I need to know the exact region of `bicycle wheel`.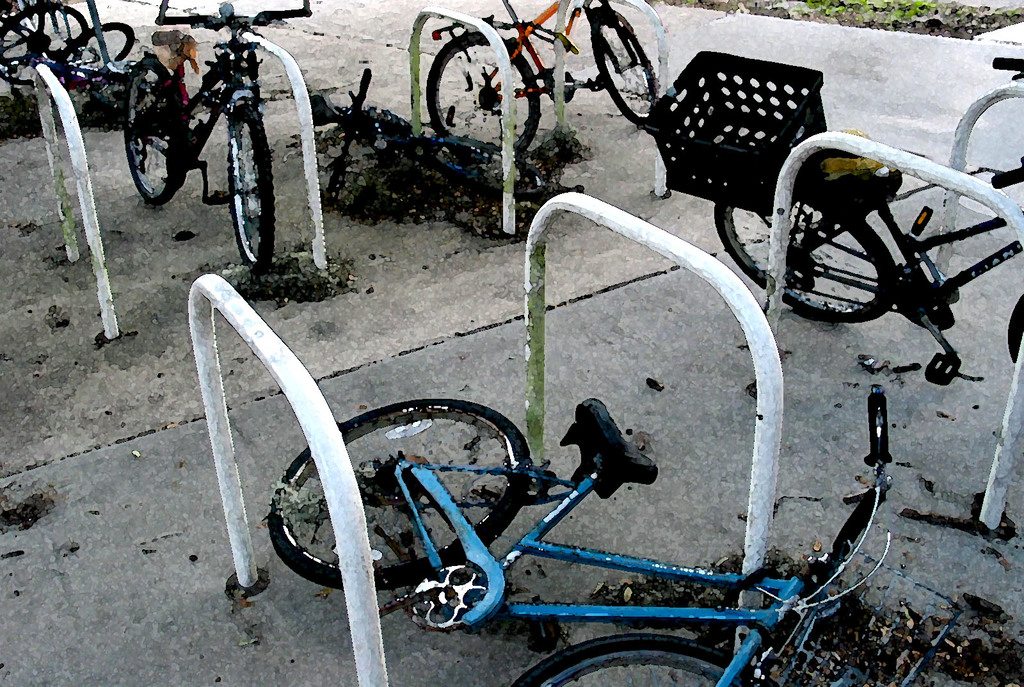
Region: x1=424 y1=34 x2=545 y2=162.
